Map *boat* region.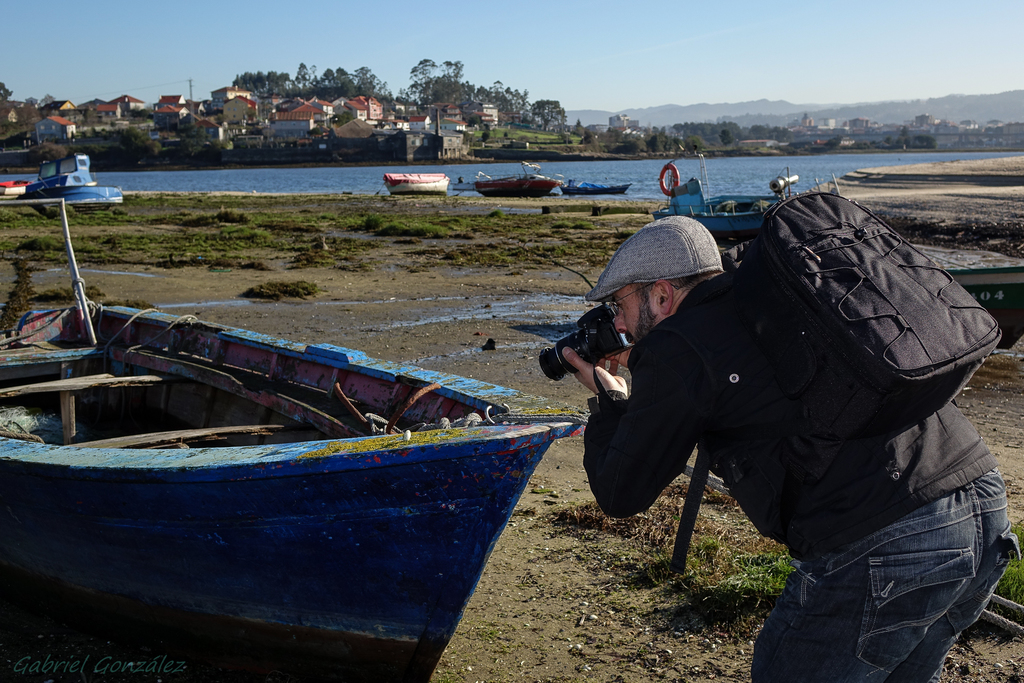
Mapped to {"x1": 18, "y1": 148, "x2": 127, "y2": 207}.
